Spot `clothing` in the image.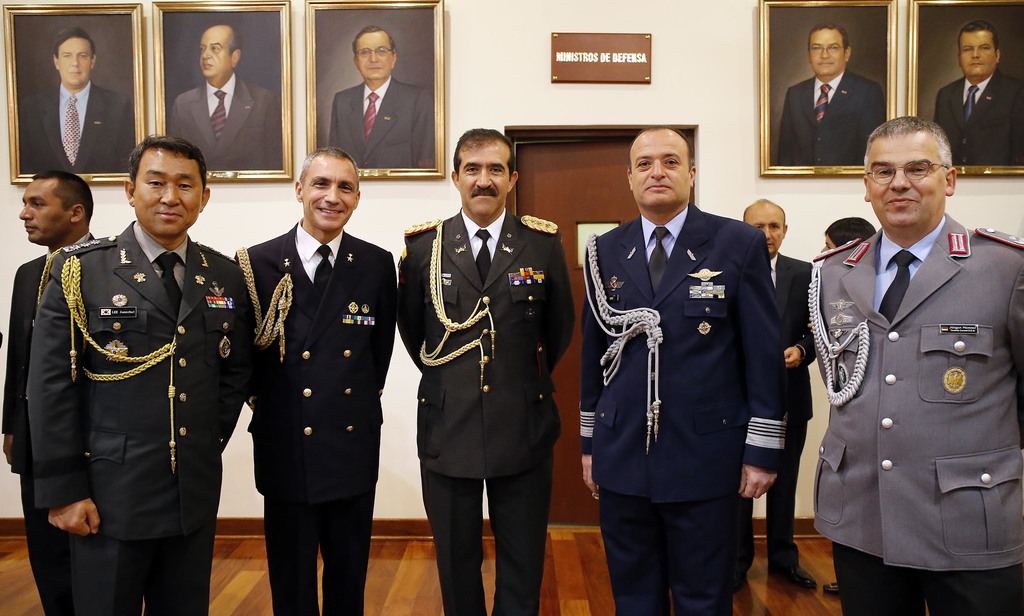
`clothing` found at pyautogui.locateOnScreen(20, 83, 133, 171).
